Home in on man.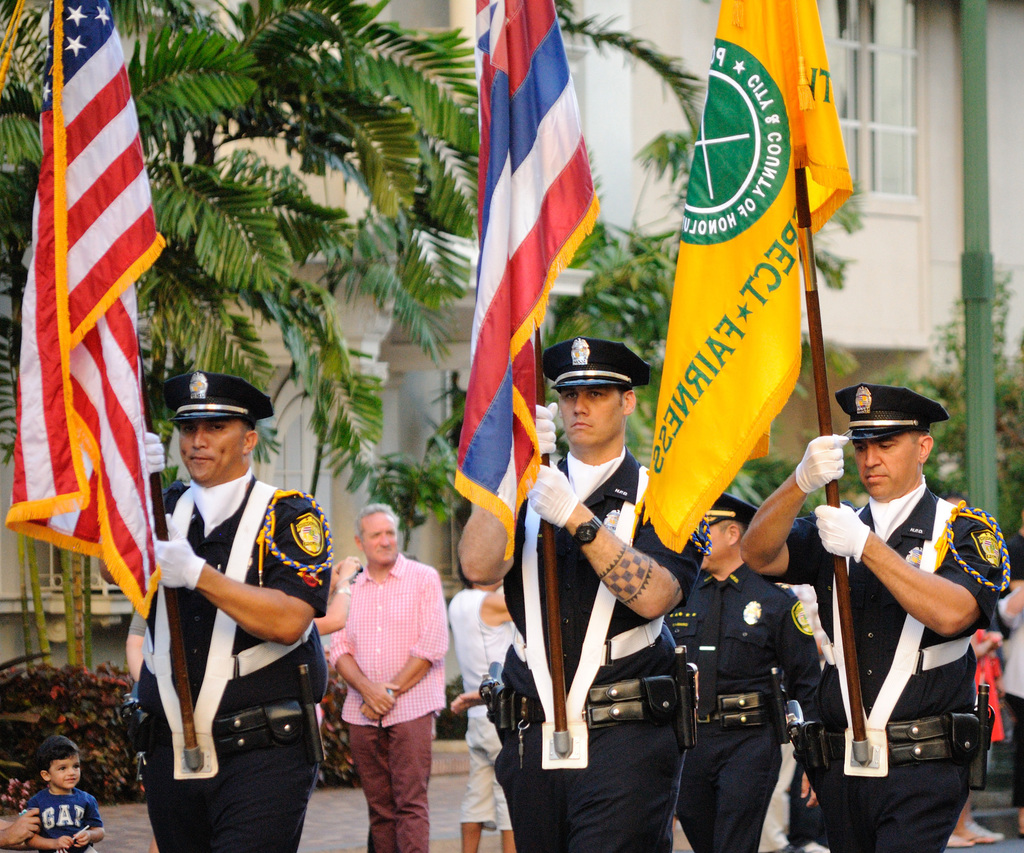
Homed in at [735, 372, 1004, 852].
